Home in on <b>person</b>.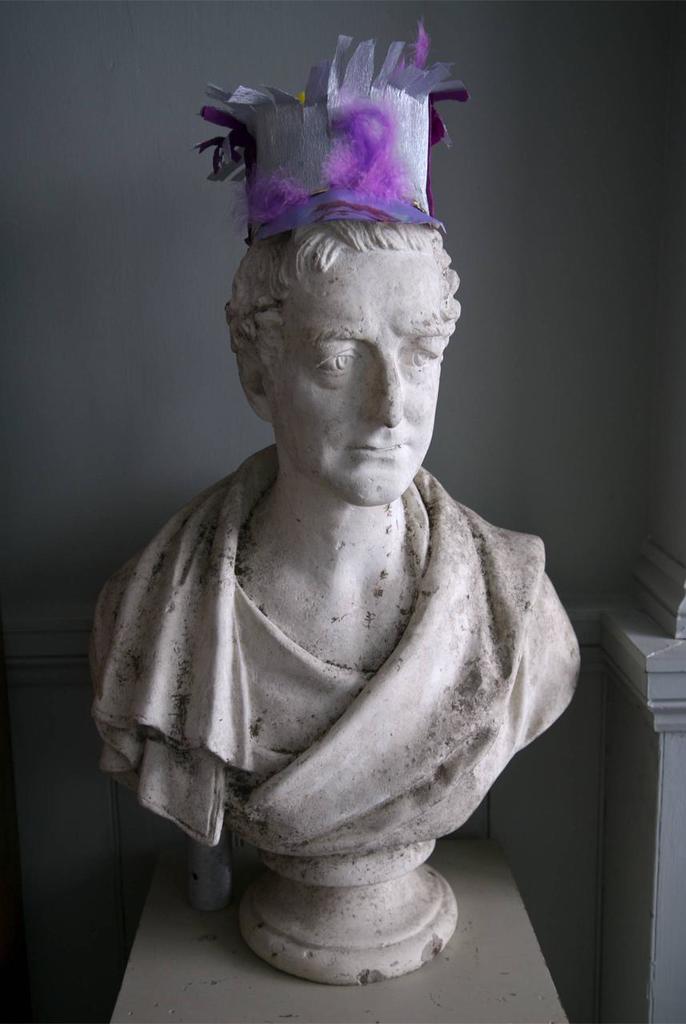
Homed in at BBox(86, 214, 581, 989).
